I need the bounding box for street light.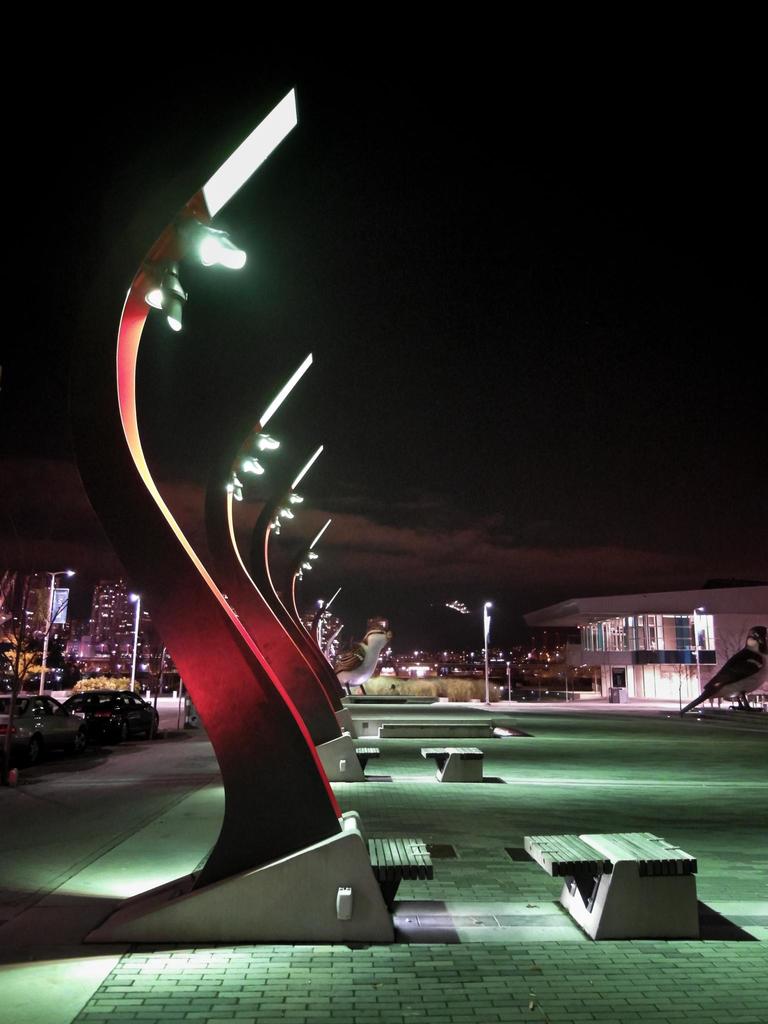
Here it is: x1=202 y1=351 x2=372 y2=781.
